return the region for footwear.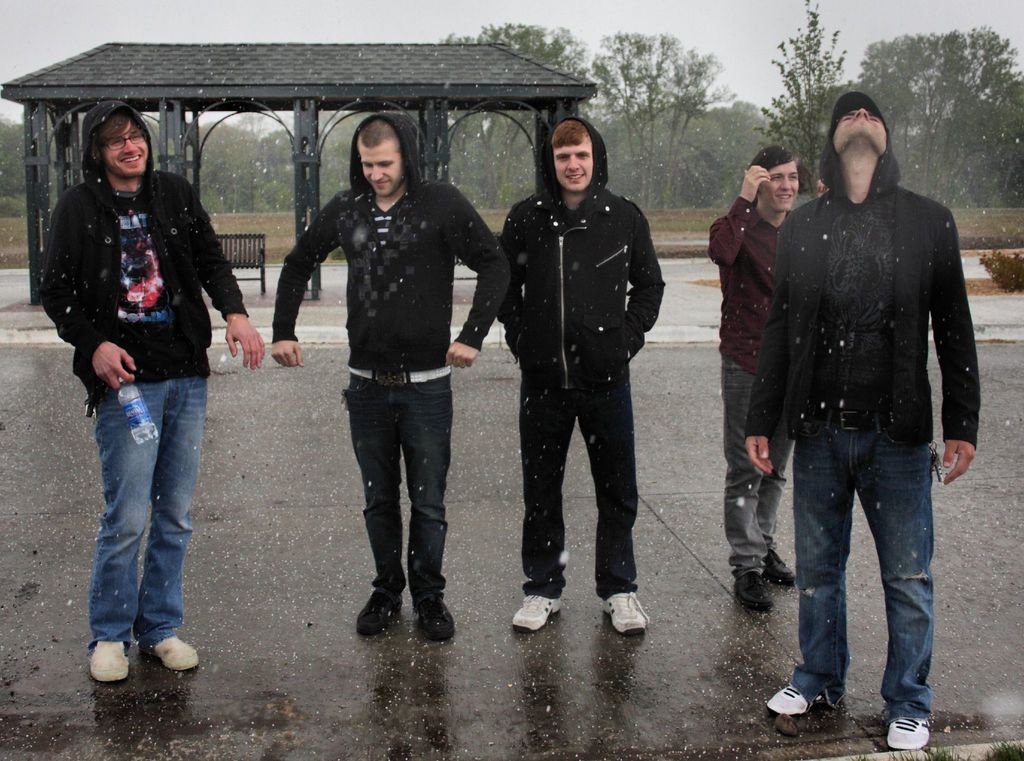
<bbox>89, 641, 127, 681</bbox>.
